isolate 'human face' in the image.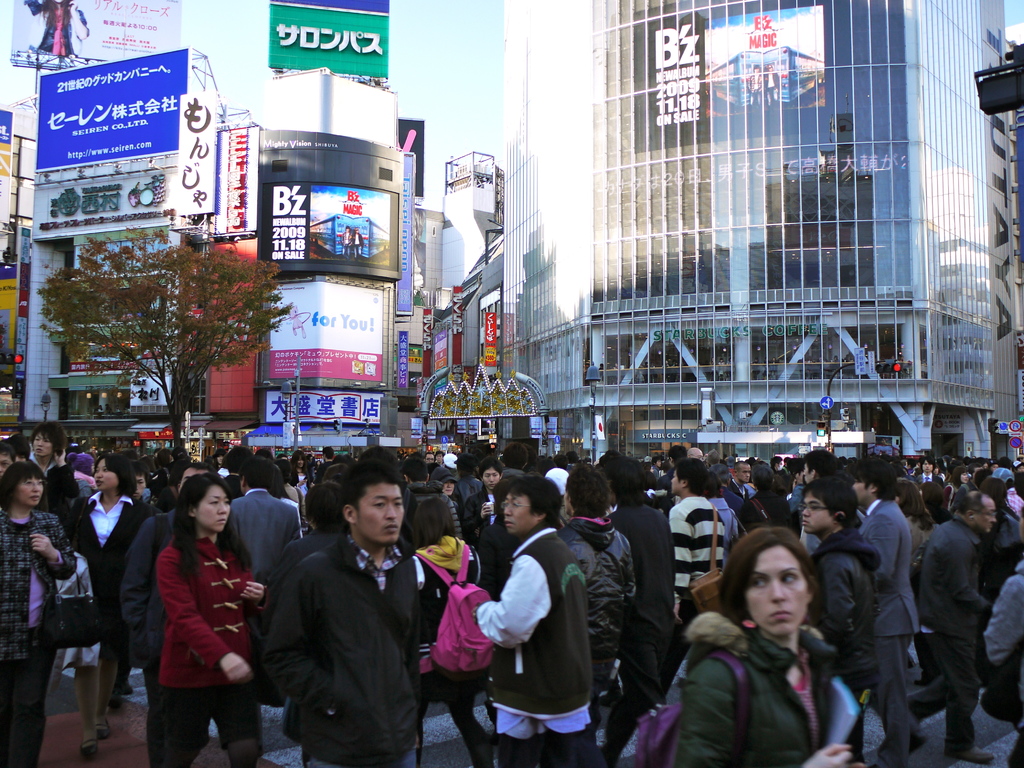
Isolated region: x1=800 y1=491 x2=831 y2=533.
